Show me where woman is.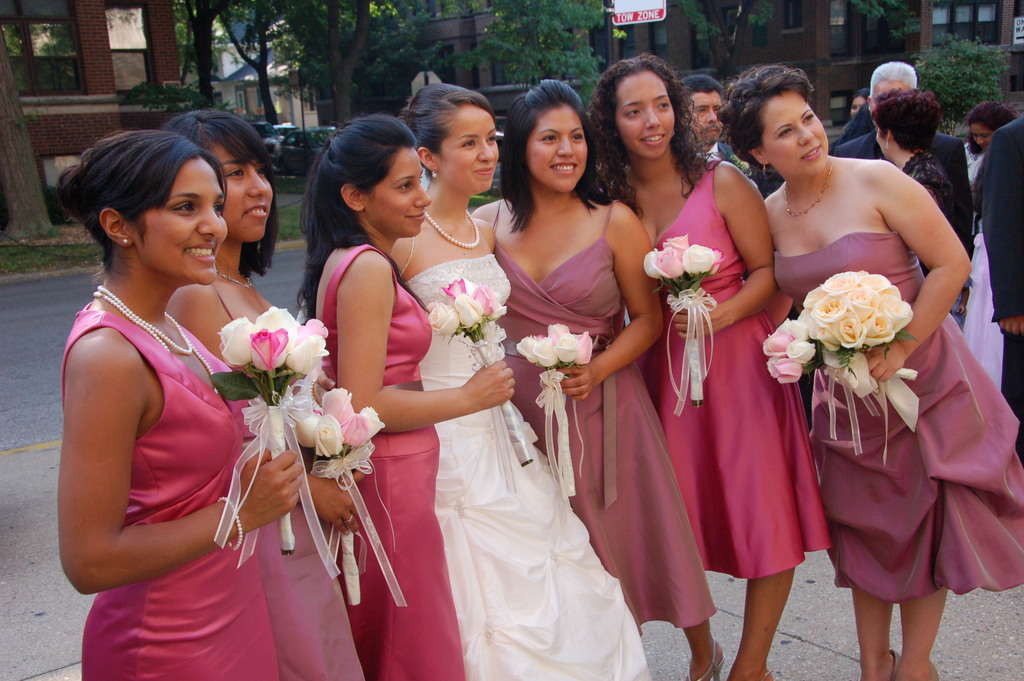
woman is at <bbox>961, 101, 1022, 404</bbox>.
